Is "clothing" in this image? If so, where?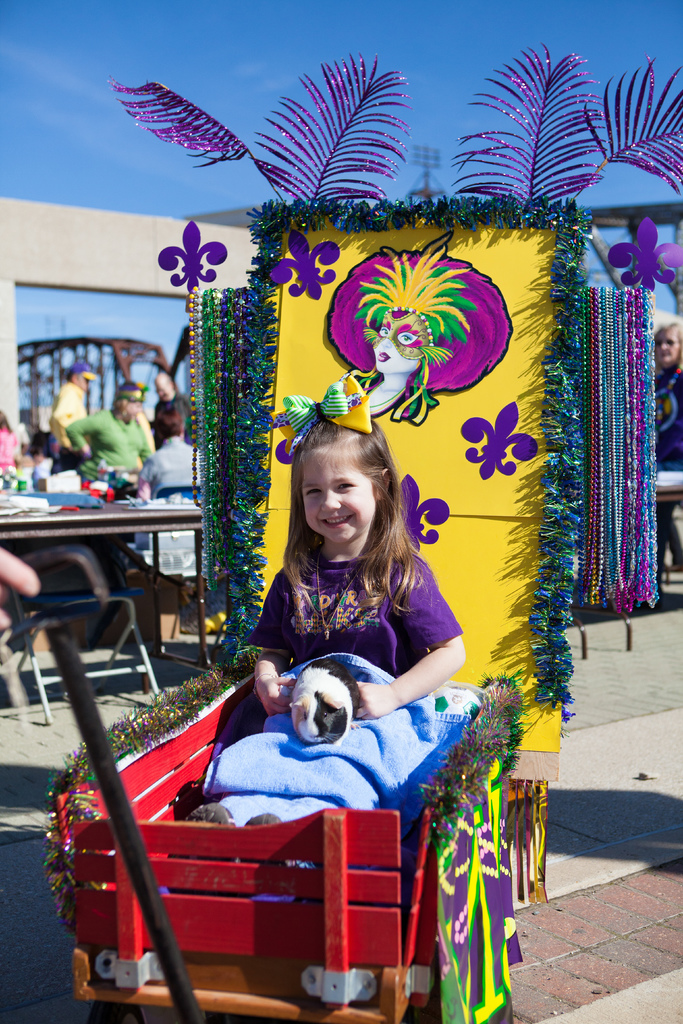
Yes, at left=50, top=380, right=85, bottom=449.
